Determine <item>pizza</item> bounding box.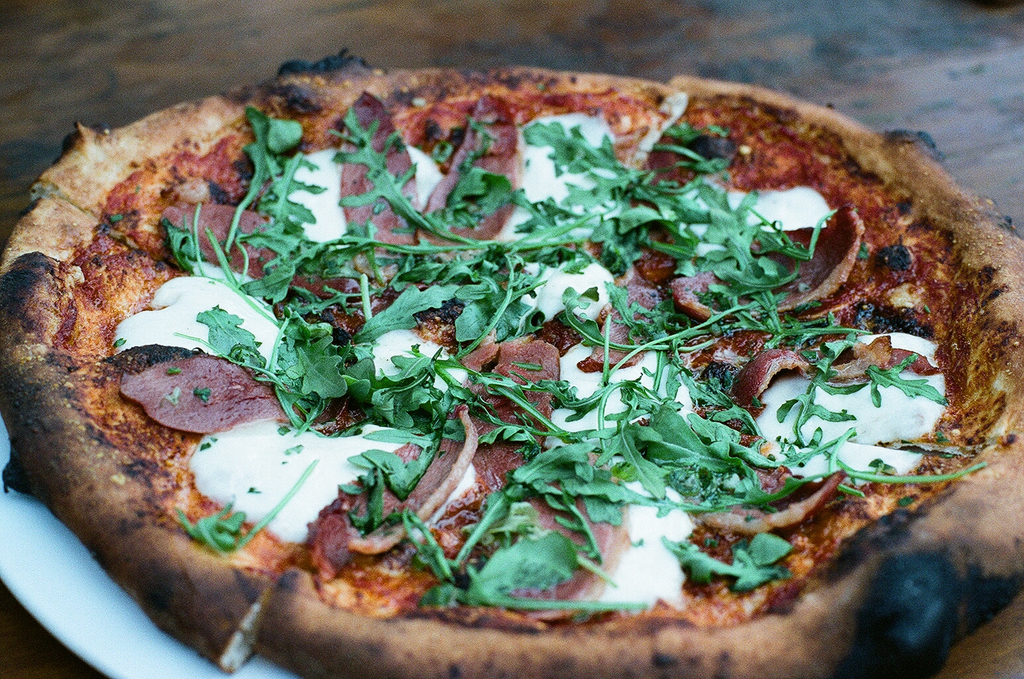
Determined: x1=42 y1=92 x2=309 y2=301.
